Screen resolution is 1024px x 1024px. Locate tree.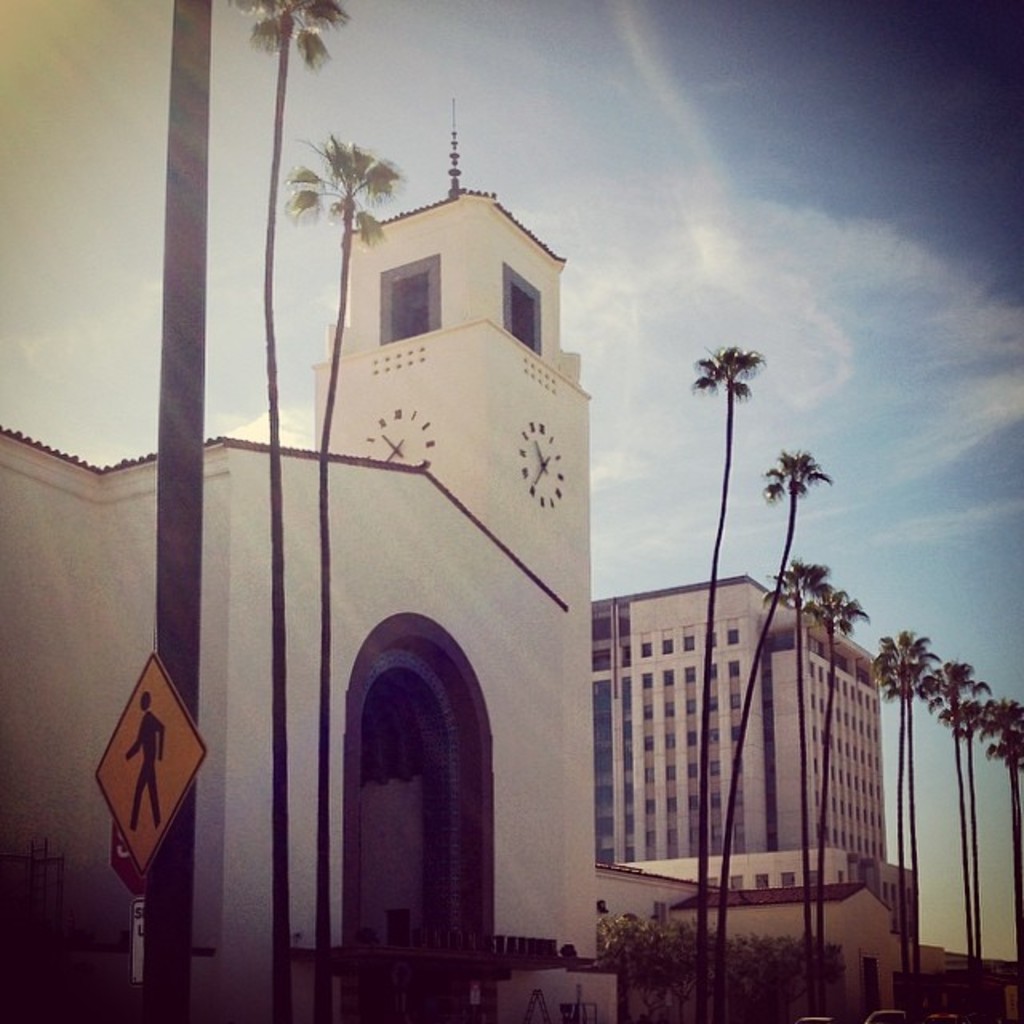
bbox=[219, 0, 350, 1022].
